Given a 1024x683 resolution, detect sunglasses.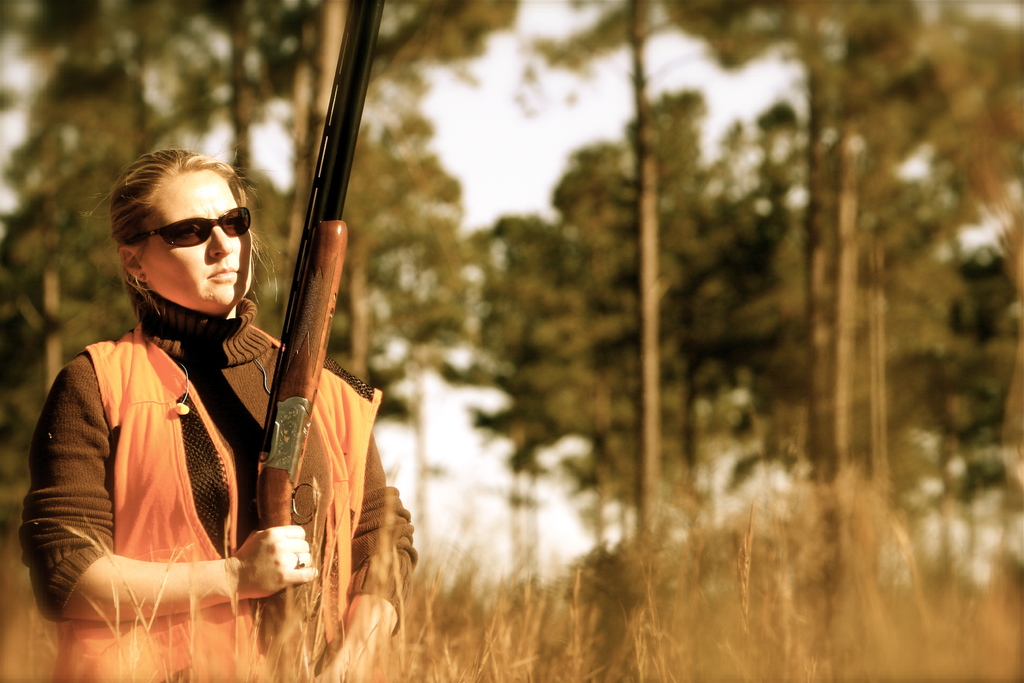
pyautogui.locateOnScreen(128, 208, 250, 245).
